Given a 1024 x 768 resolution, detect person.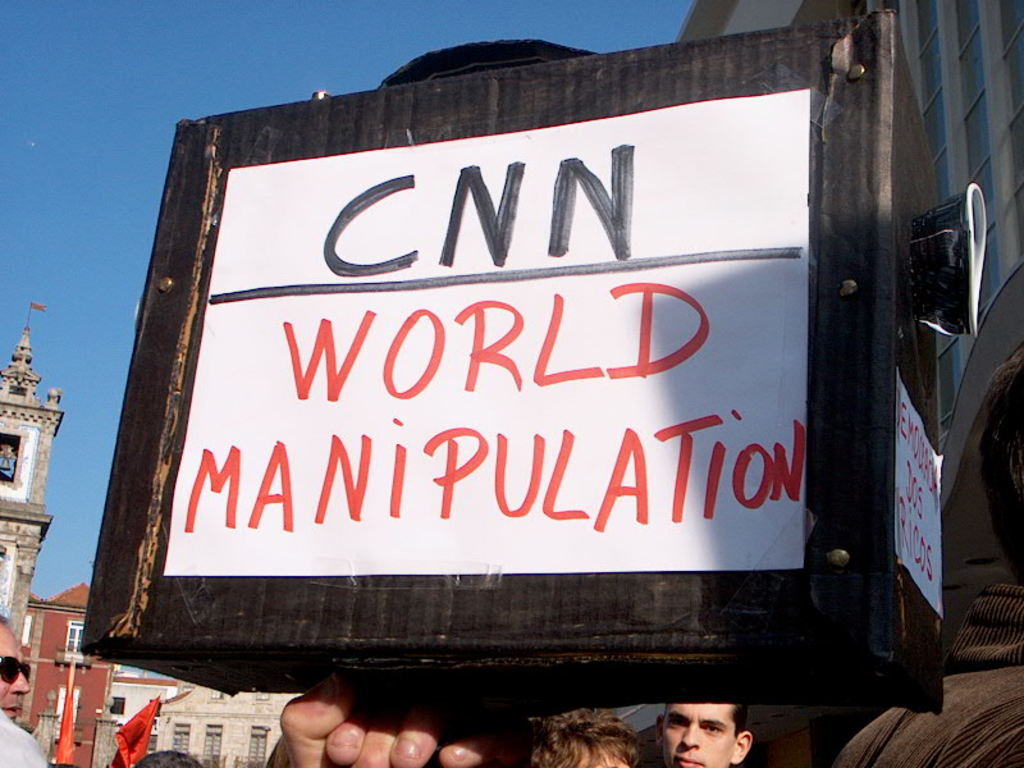
654,700,756,767.
